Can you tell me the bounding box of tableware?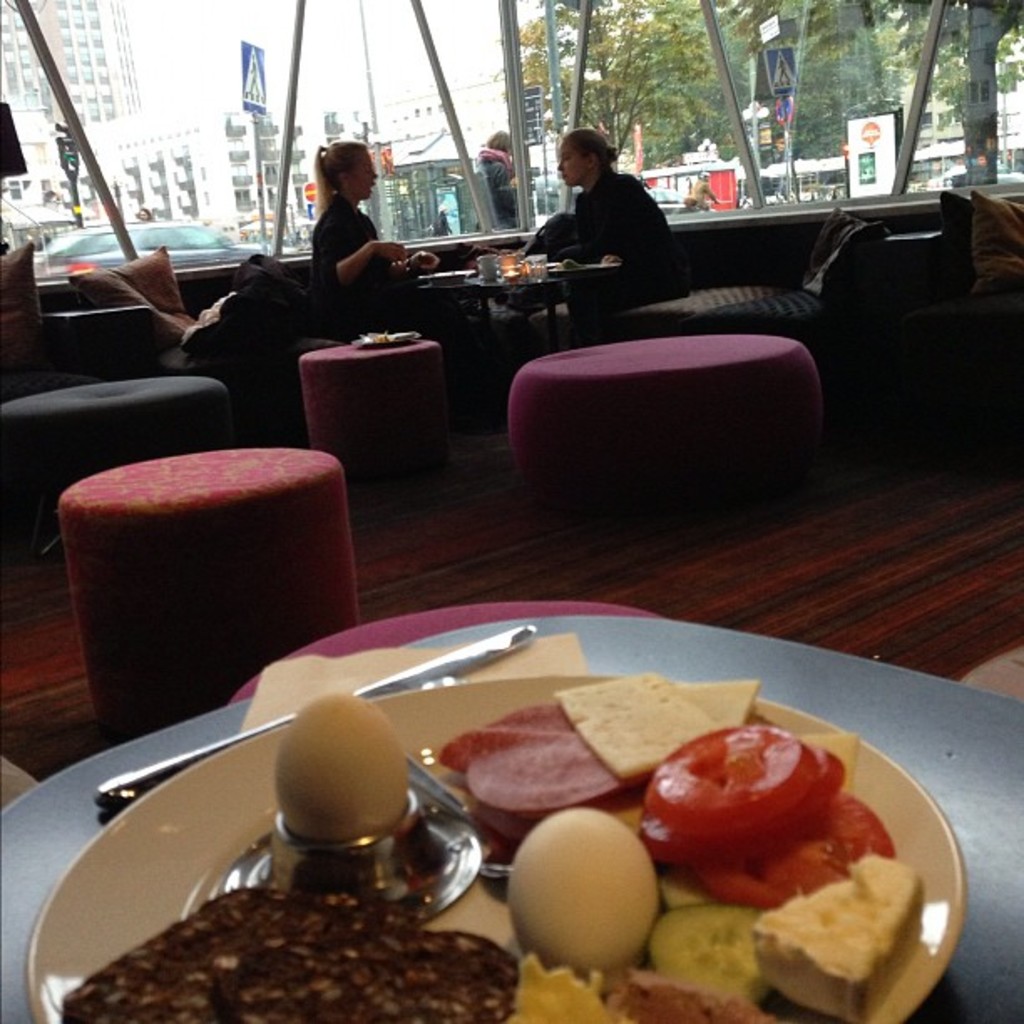
x1=527, y1=253, x2=547, y2=279.
